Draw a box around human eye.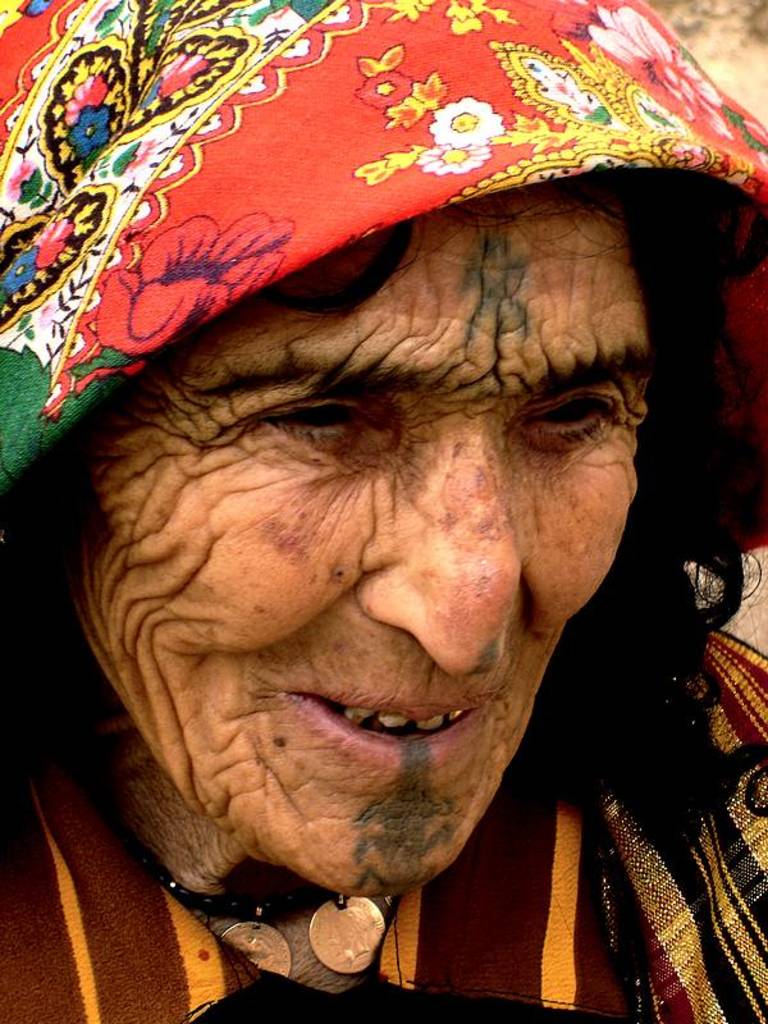
244/396/375/451.
